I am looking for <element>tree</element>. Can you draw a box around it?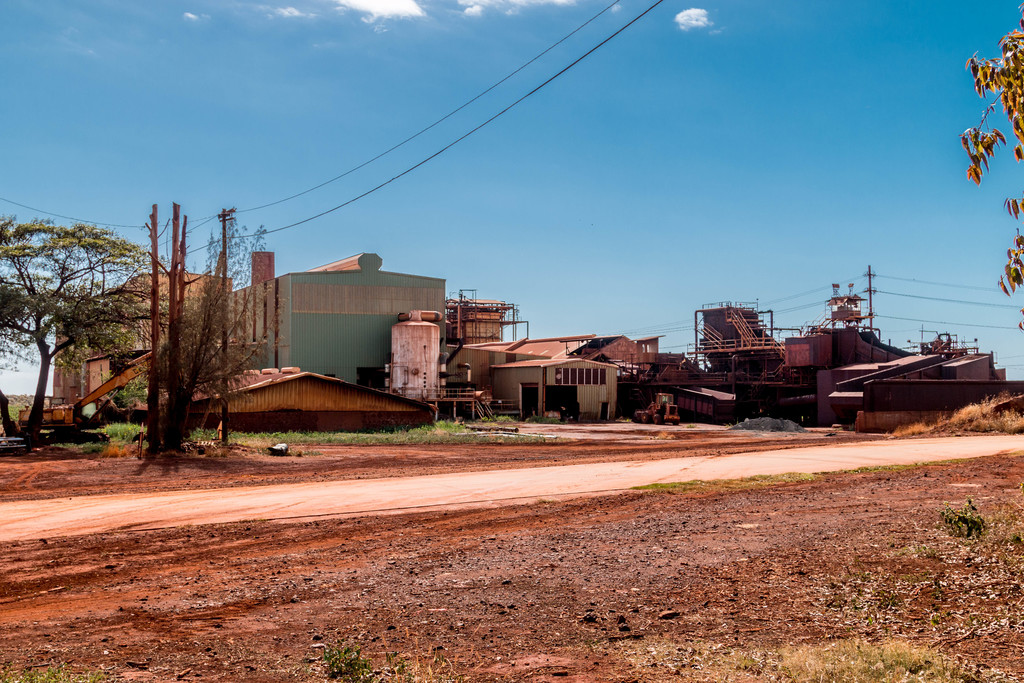
Sure, the bounding box is {"left": 958, "top": 0, "right": 1023, "bottom": 334}.
